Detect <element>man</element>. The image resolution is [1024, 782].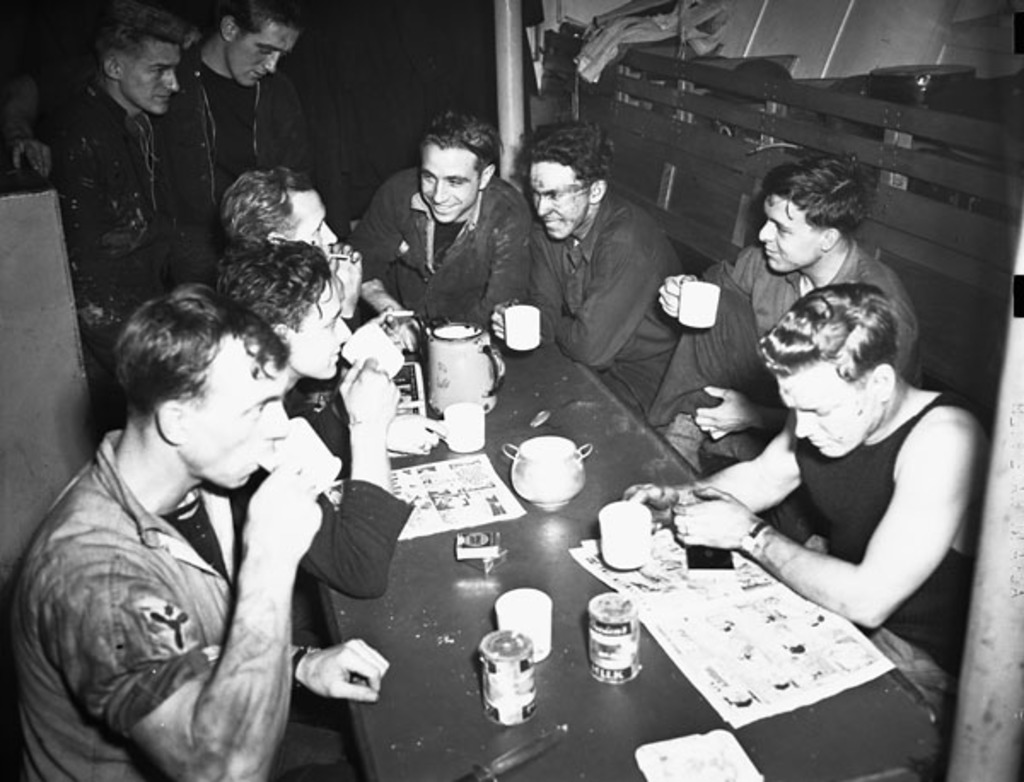
[left=38, top=0, right=188, bottom=434].
